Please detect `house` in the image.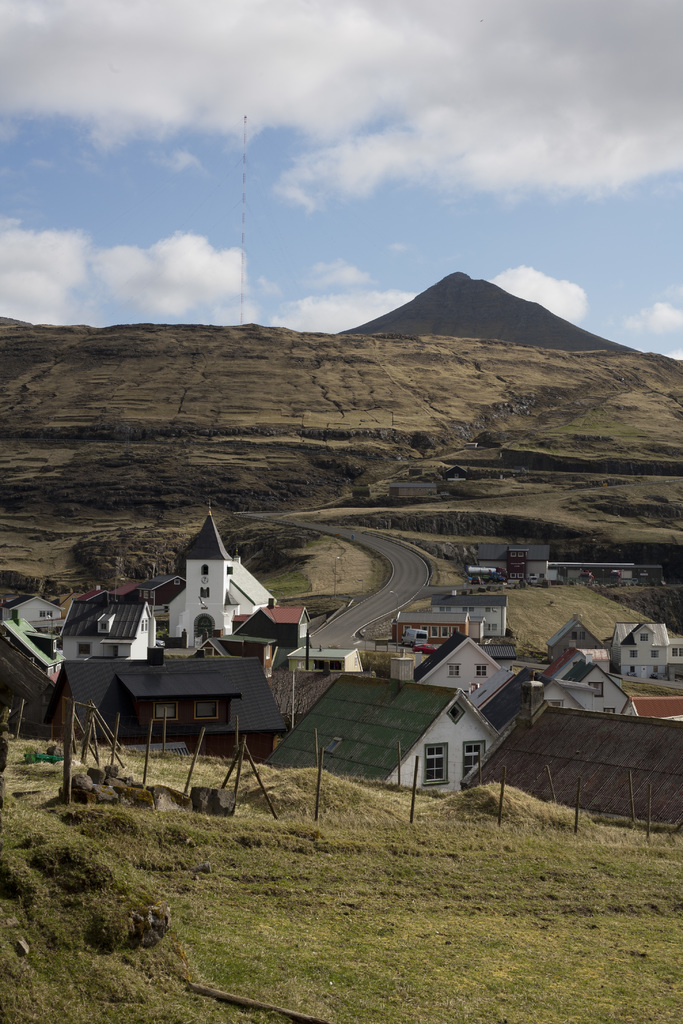
(614, 624, 672, 689).
